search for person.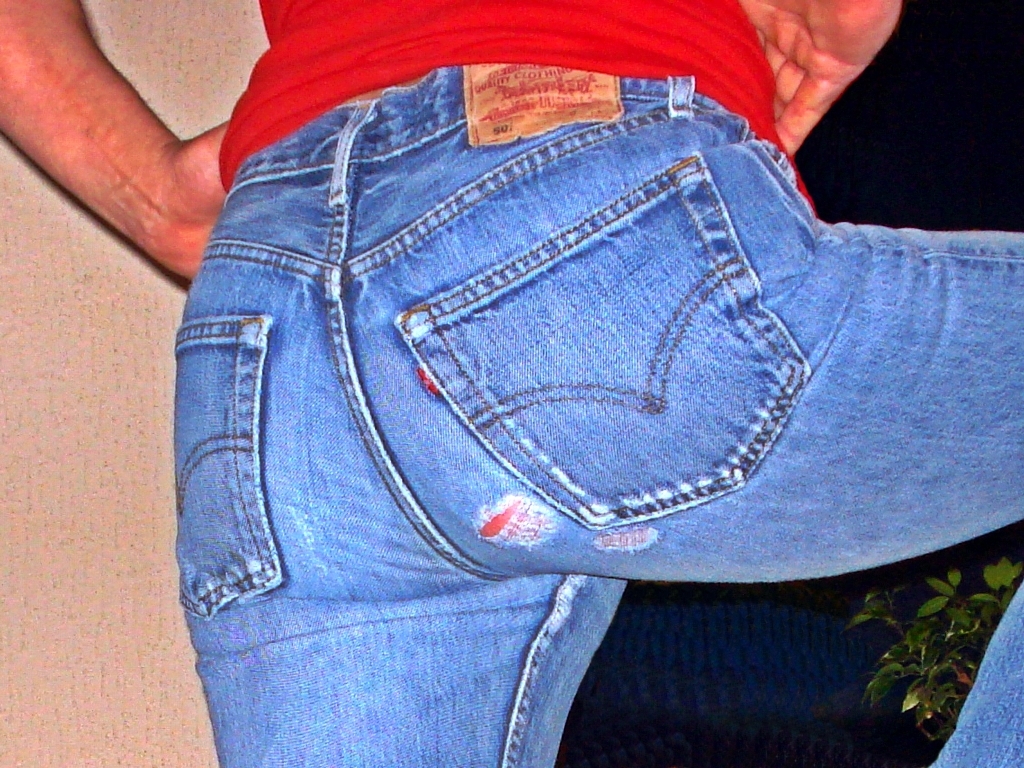
Found at [0,0,1023,767].
